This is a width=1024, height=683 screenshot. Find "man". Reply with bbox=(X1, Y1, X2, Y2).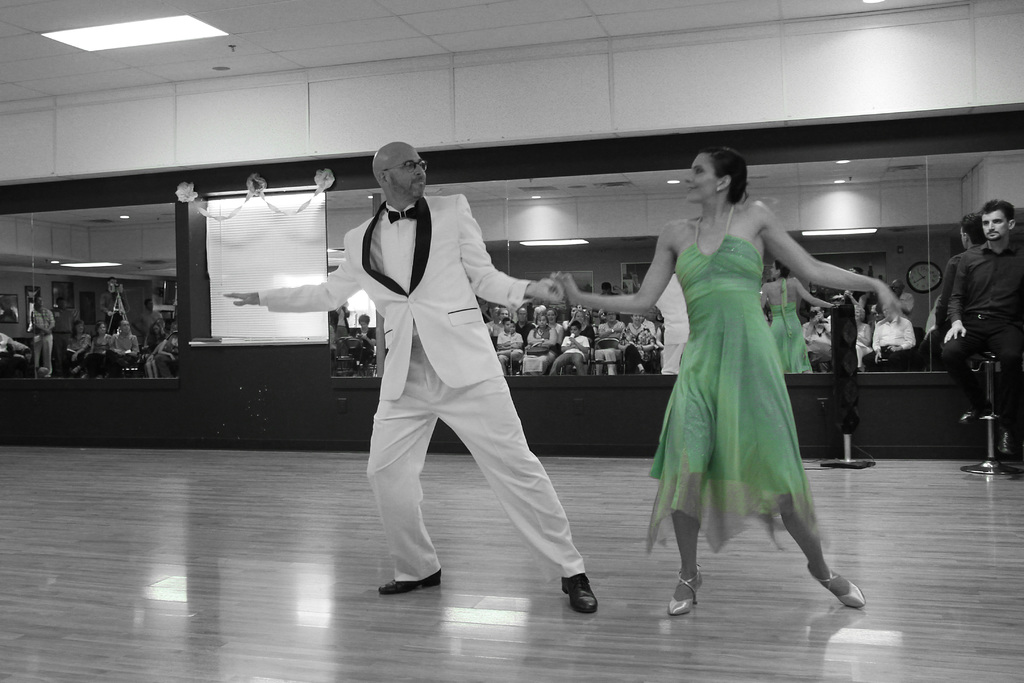
bbox=(223, 136, 592, 610).
